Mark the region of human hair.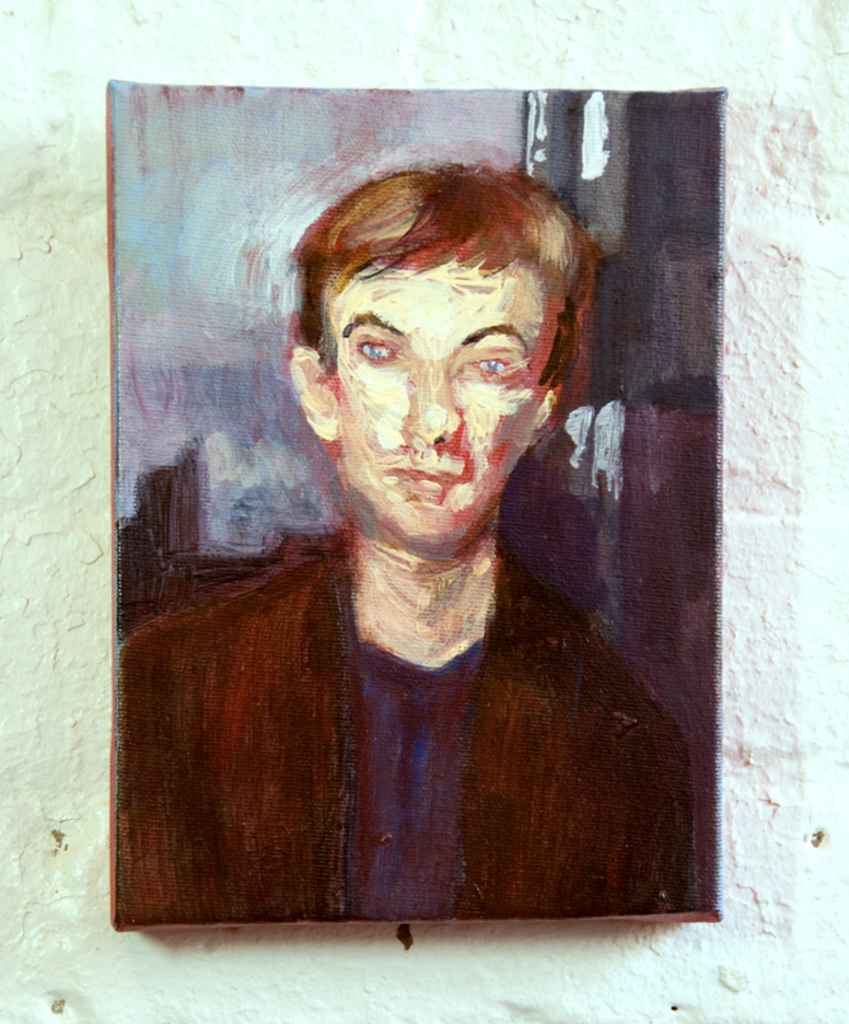
Region: bbox(312, 150, 594, 376).
